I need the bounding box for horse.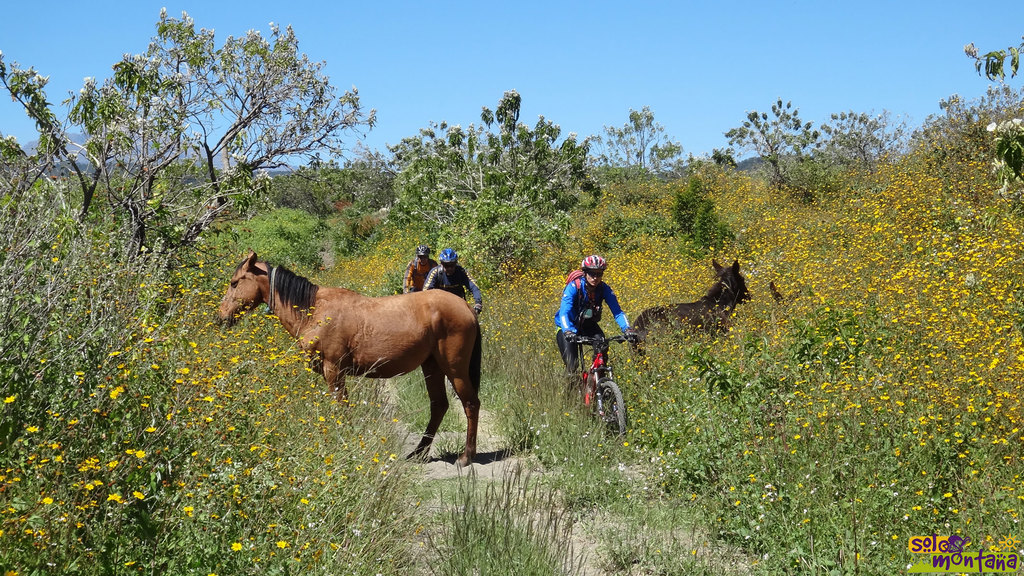
Here it is: {"left": 210, "top": 246, "right": 483, "bottom": 470}.
